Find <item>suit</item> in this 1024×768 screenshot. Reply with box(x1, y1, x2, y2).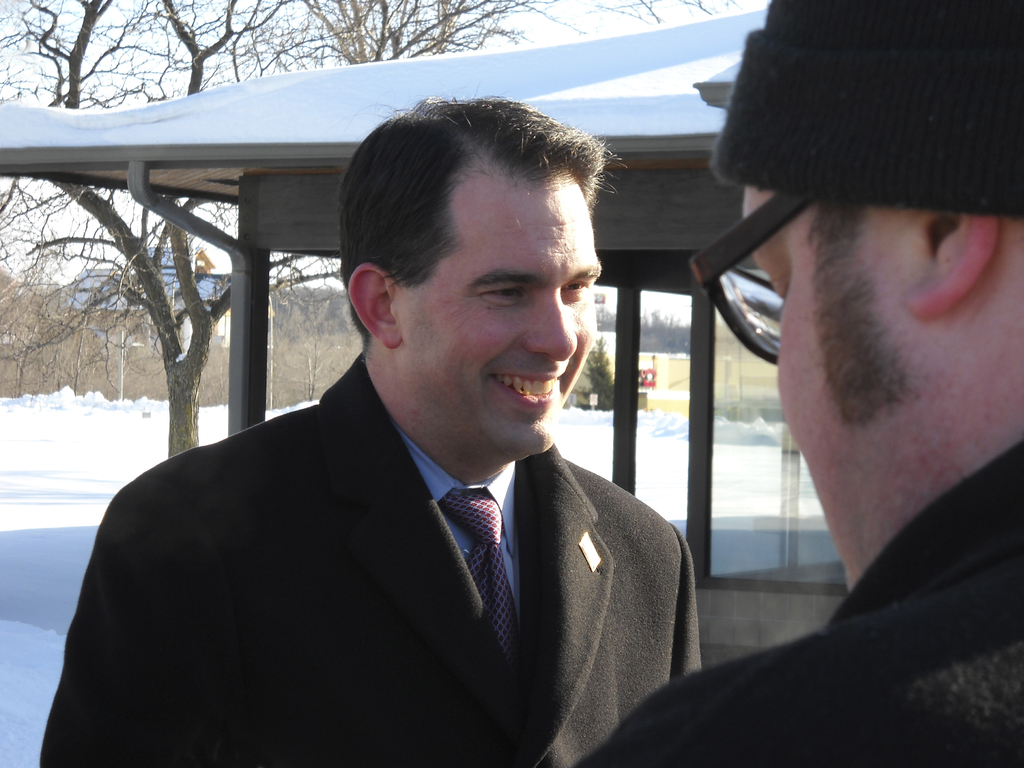
box(110, 405, 762, 737).
